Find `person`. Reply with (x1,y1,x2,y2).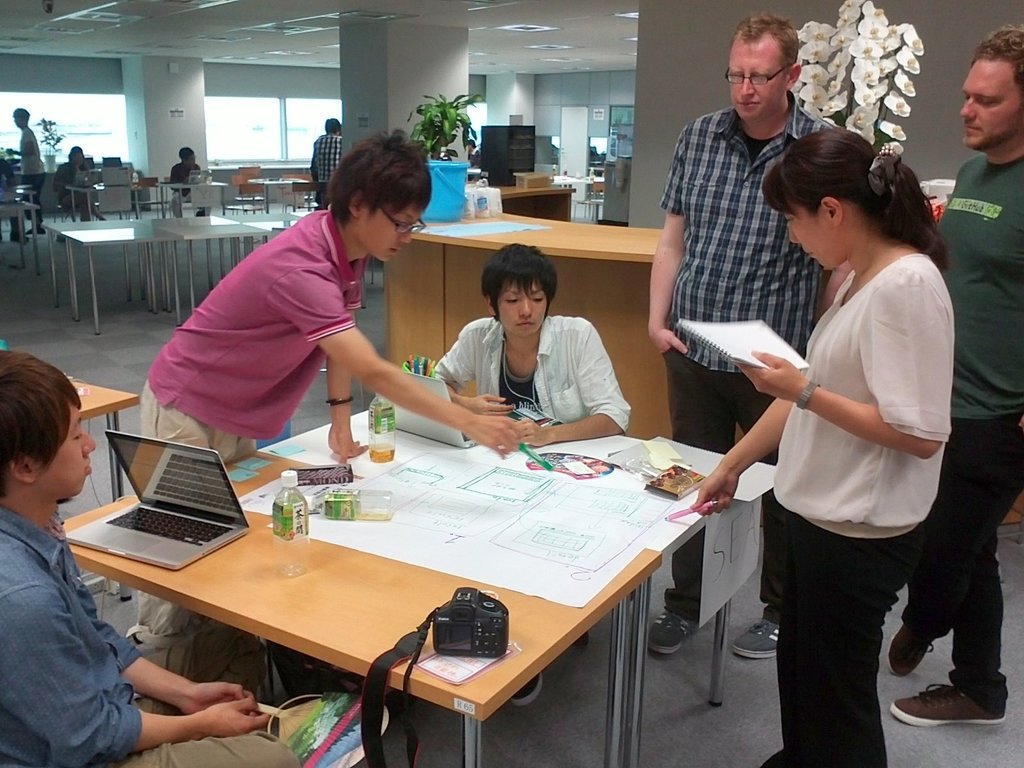
(0,349,301,767).
